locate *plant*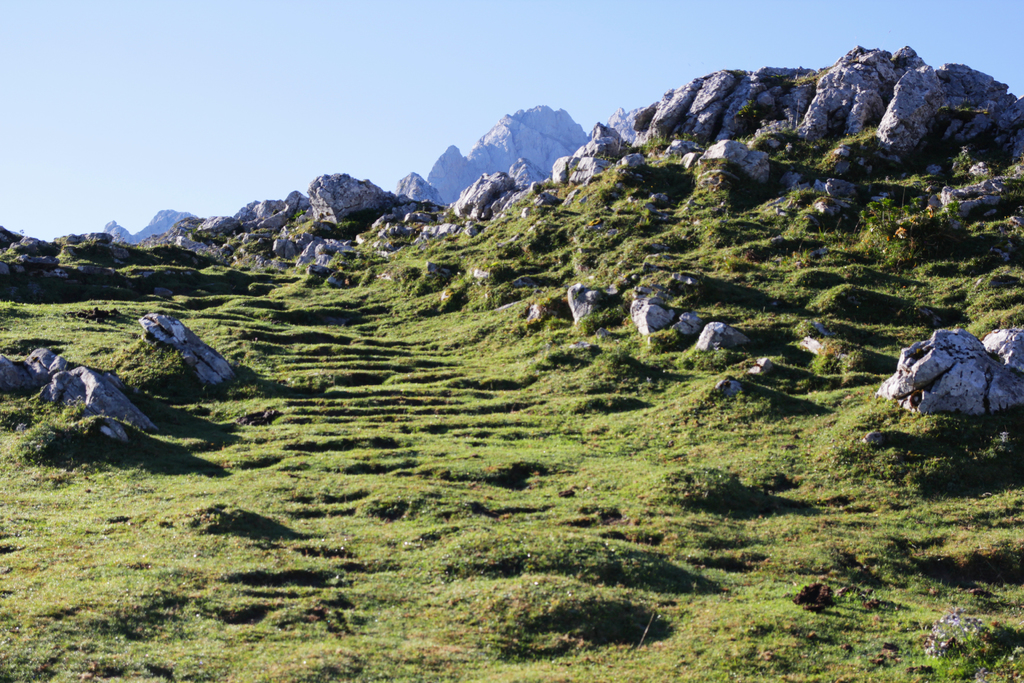
(731, 94, 774, 124)
